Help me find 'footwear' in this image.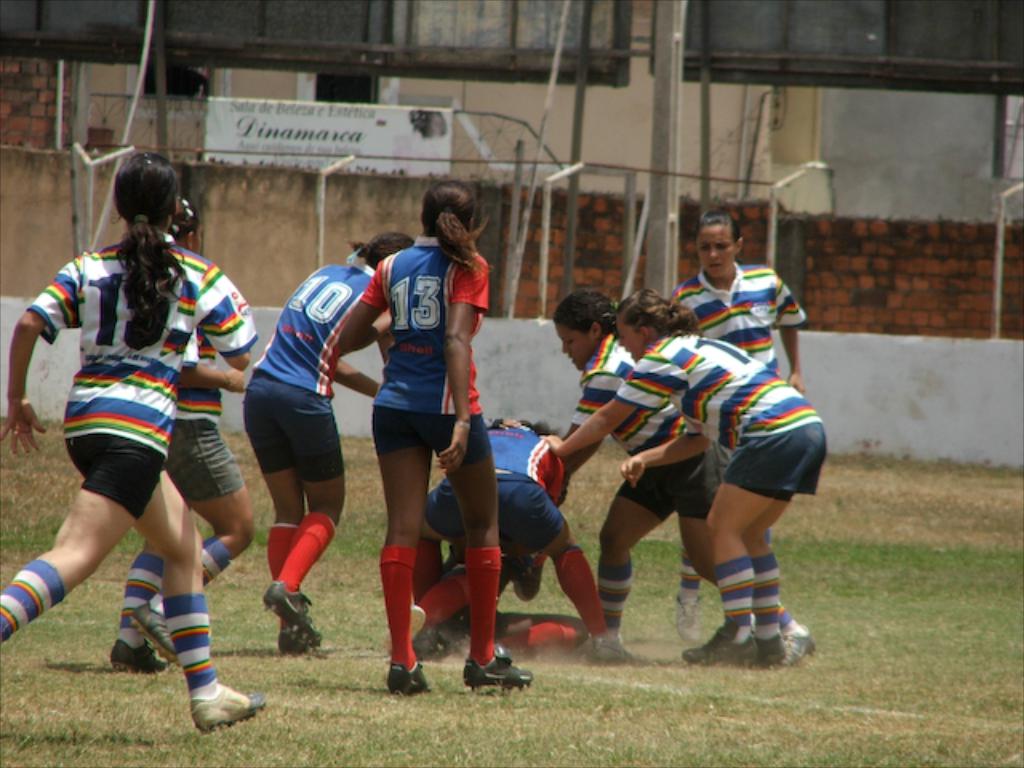
Found it: crop(466, 648, 536, 691).
